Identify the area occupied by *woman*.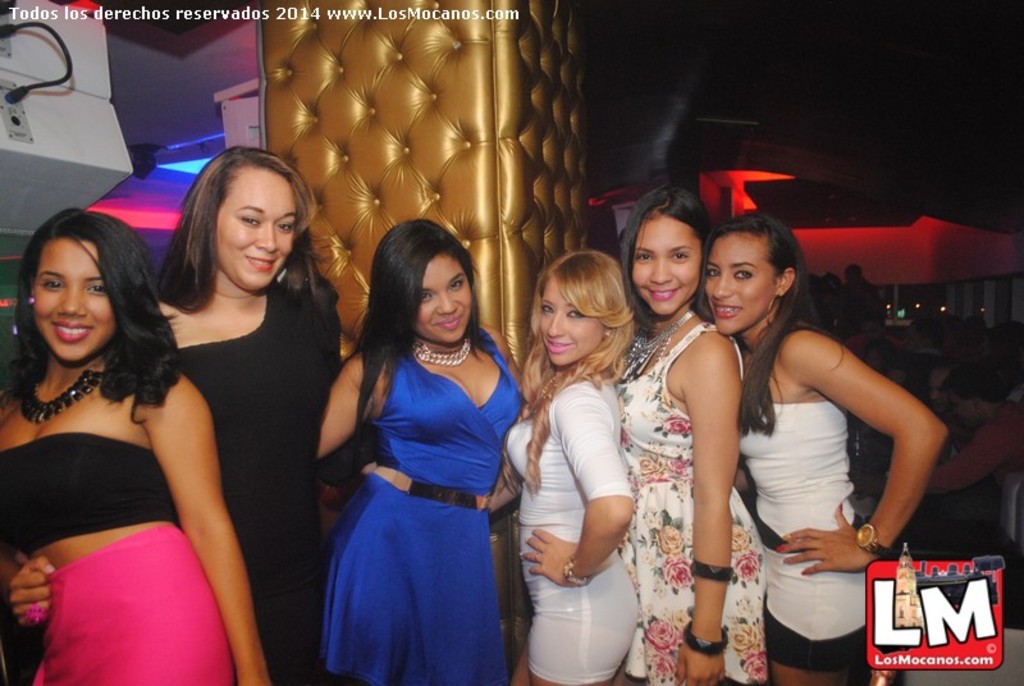
Area: 0,207,269,685.
